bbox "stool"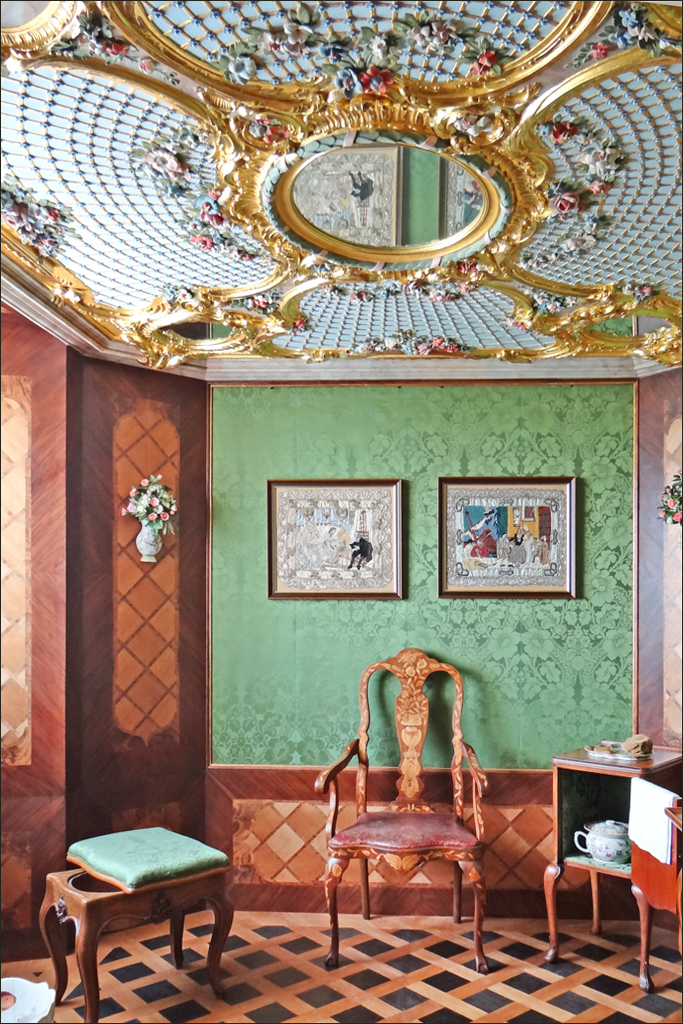
select_region(38, 866, 231, 1017)
